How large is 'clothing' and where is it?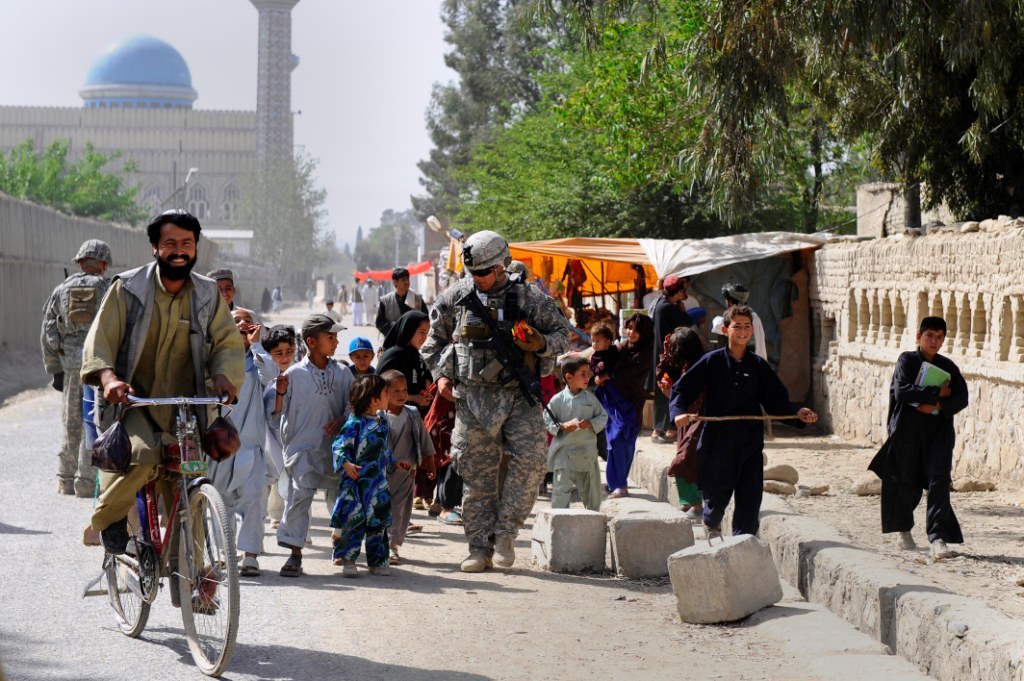
Bounding box: <region>283, 352, 353, 550</region>.
